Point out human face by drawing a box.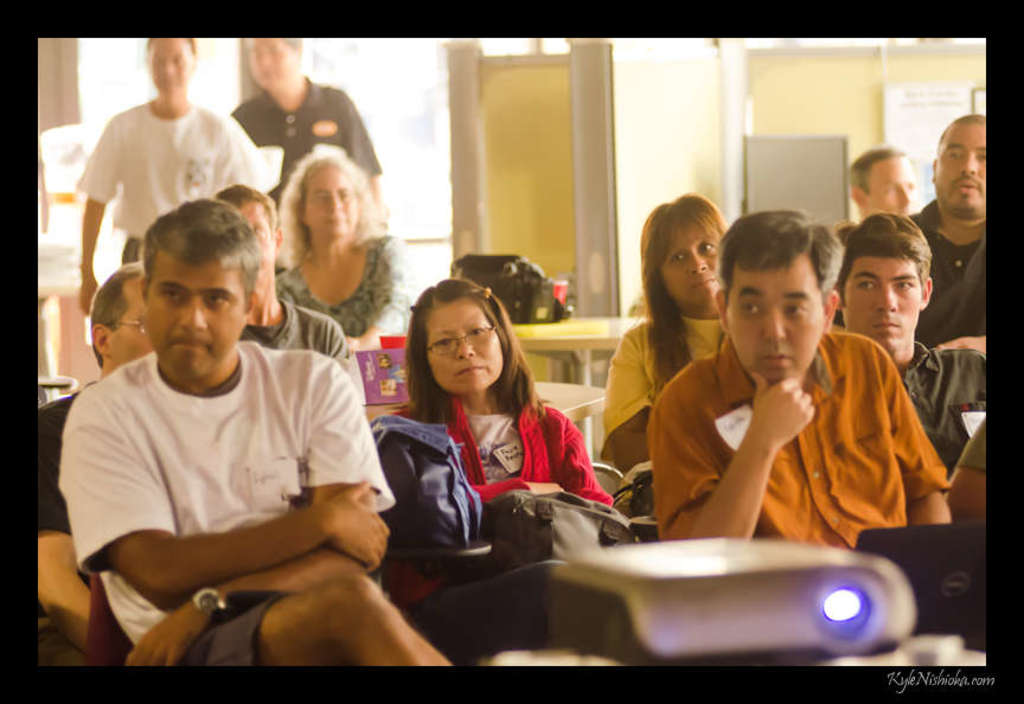
<bbox>251, 39, 292, 90</bbox>.
